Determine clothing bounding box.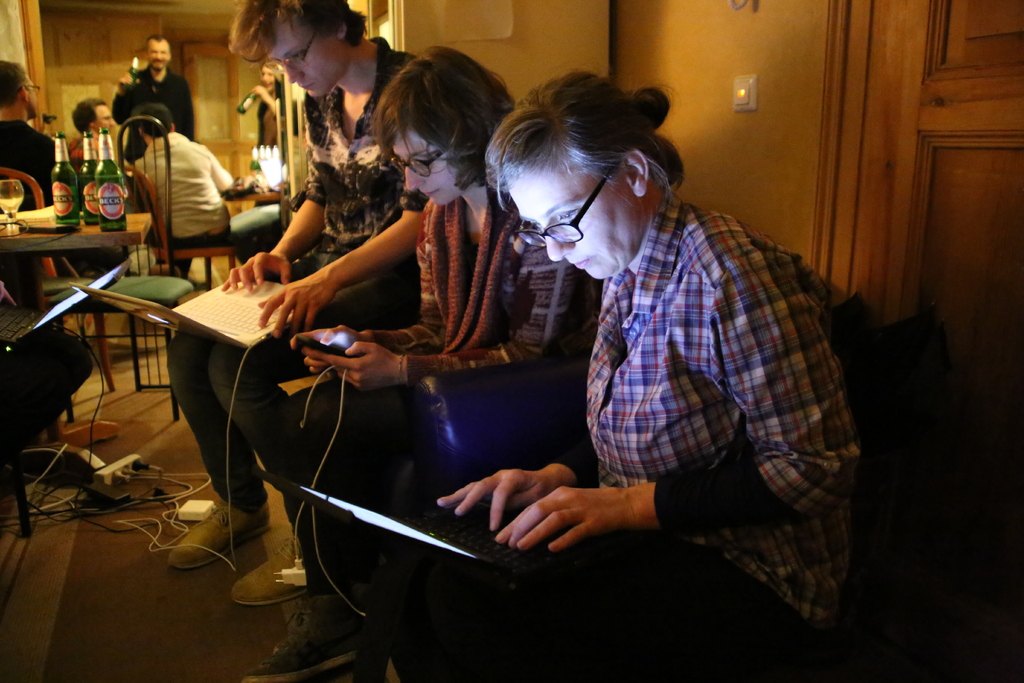
Determined: [x1=65, y1=134, x2=131, y2=179].
